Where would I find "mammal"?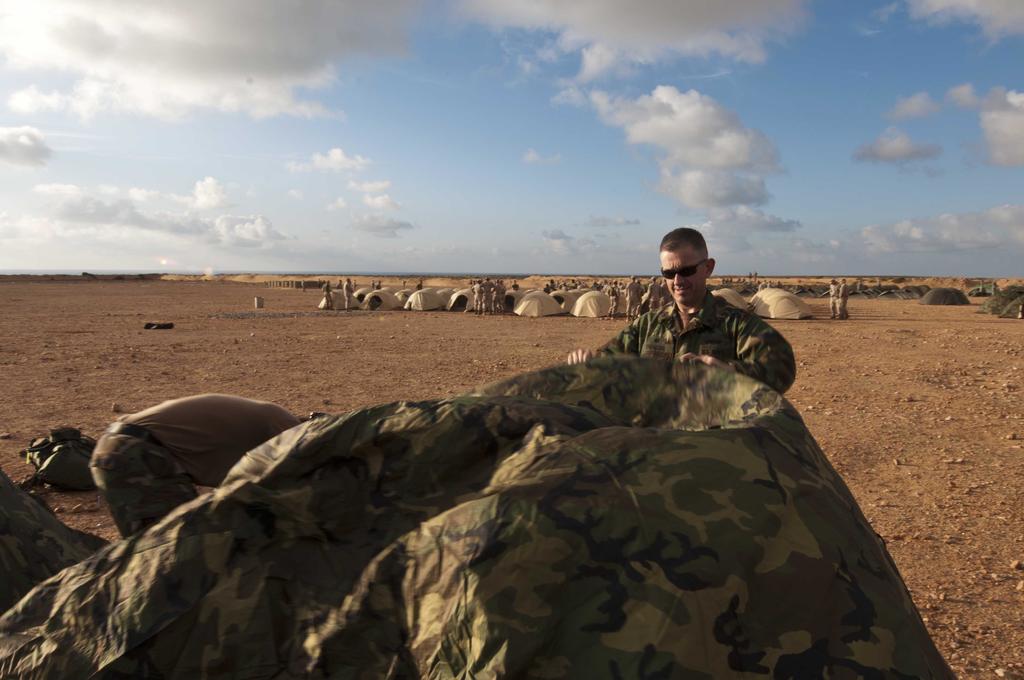
At x1=857 y1=282 x2=861 y2=291.
